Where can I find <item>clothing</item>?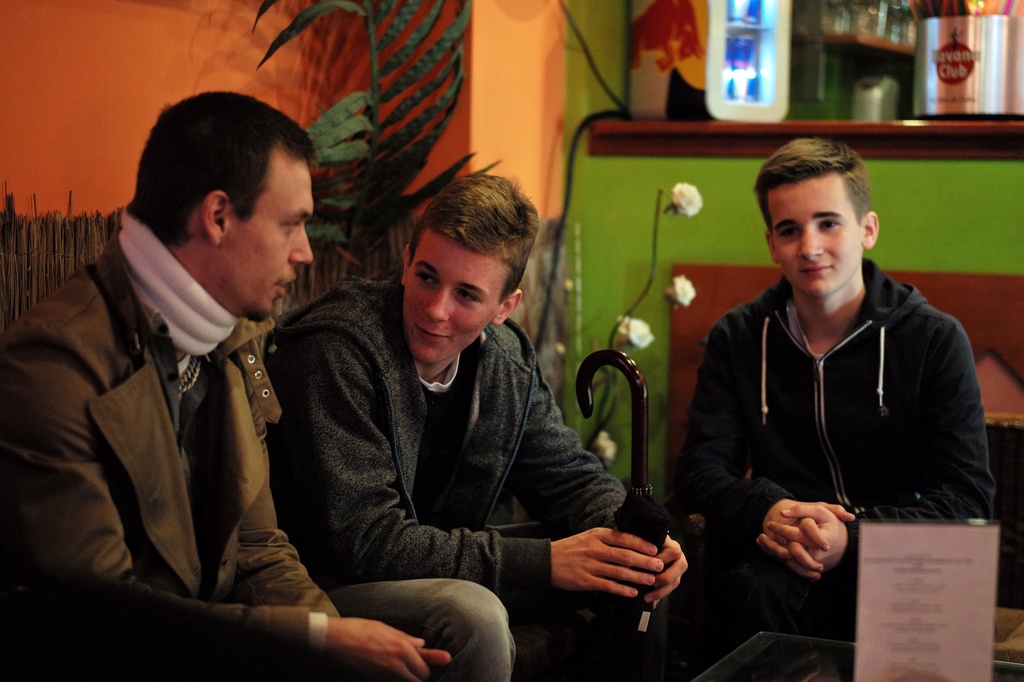
You can find it at [0, 277, 420, 670].
